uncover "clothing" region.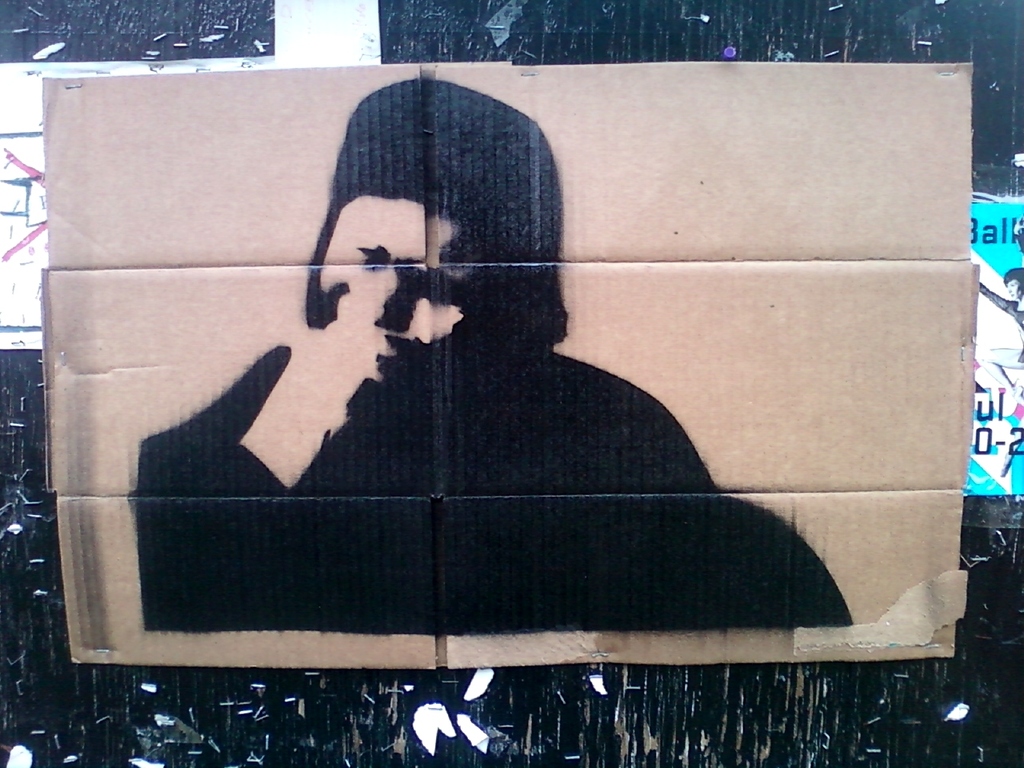
Uncovered: 135,339,853,631.
